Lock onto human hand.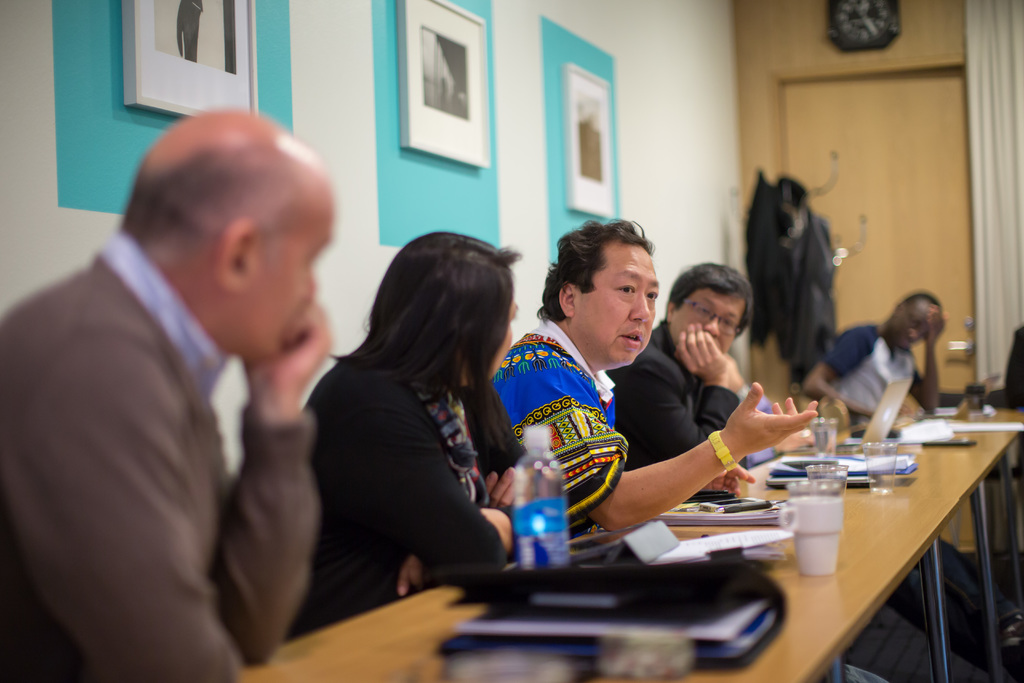
Locked: bbox=[673, 319, 728, 382].
